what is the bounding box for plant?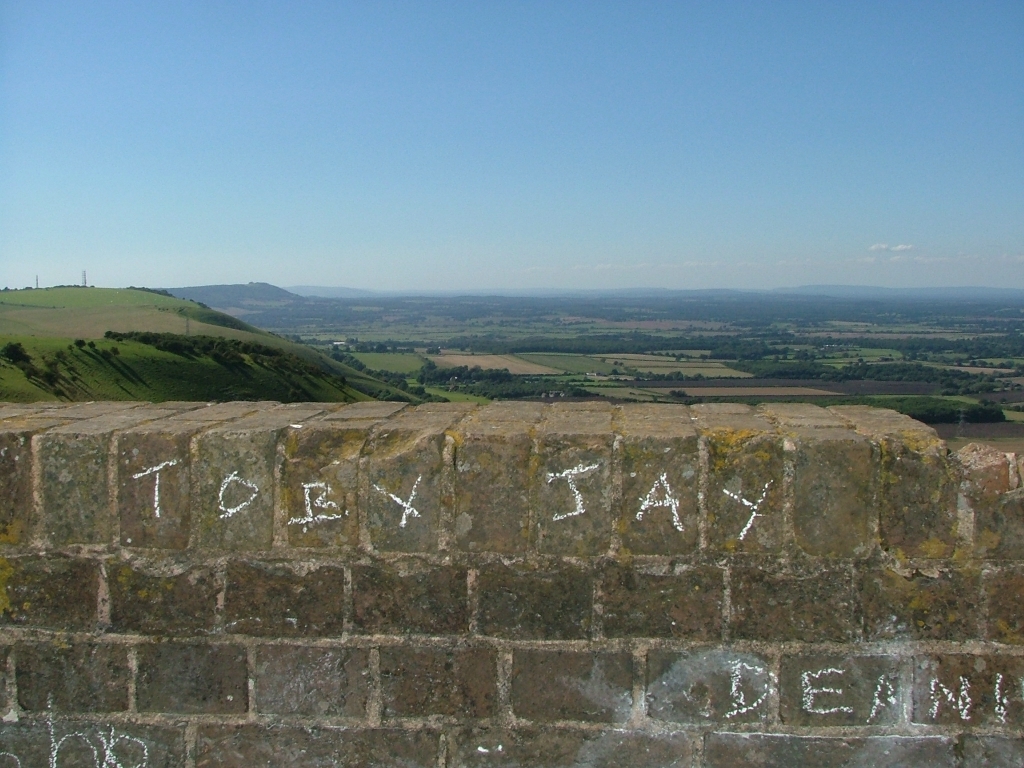
detection(0, 335, 32, 360).
